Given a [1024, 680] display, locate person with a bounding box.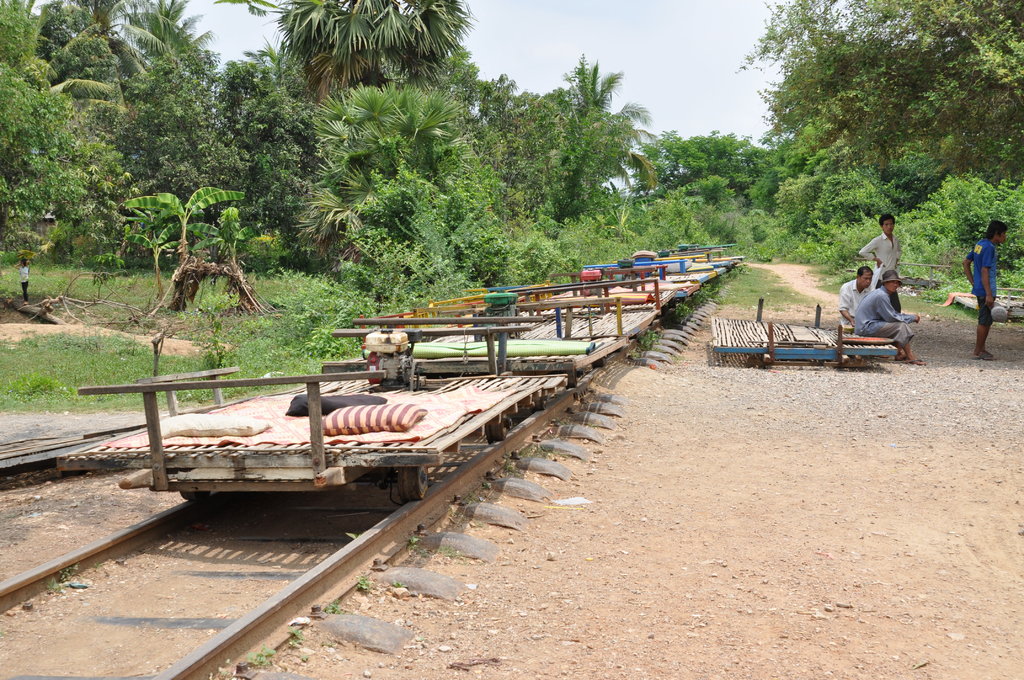
Located: [left=963, top=222, right=1007, bottom=365].
